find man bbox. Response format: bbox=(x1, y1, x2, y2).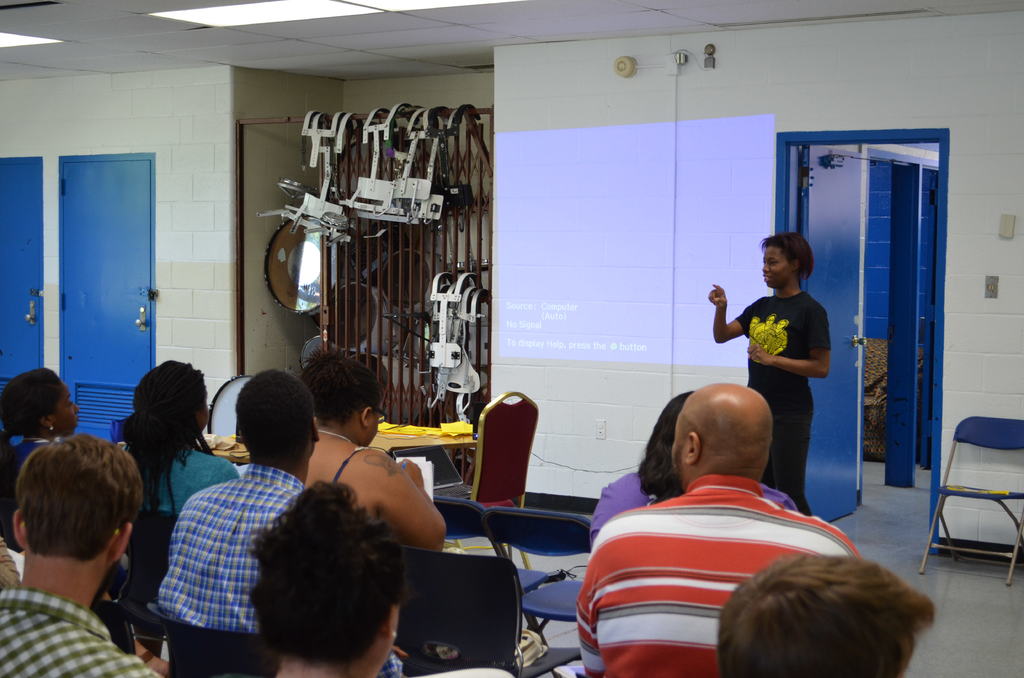
bbox=(157, 372, 406, 677).
